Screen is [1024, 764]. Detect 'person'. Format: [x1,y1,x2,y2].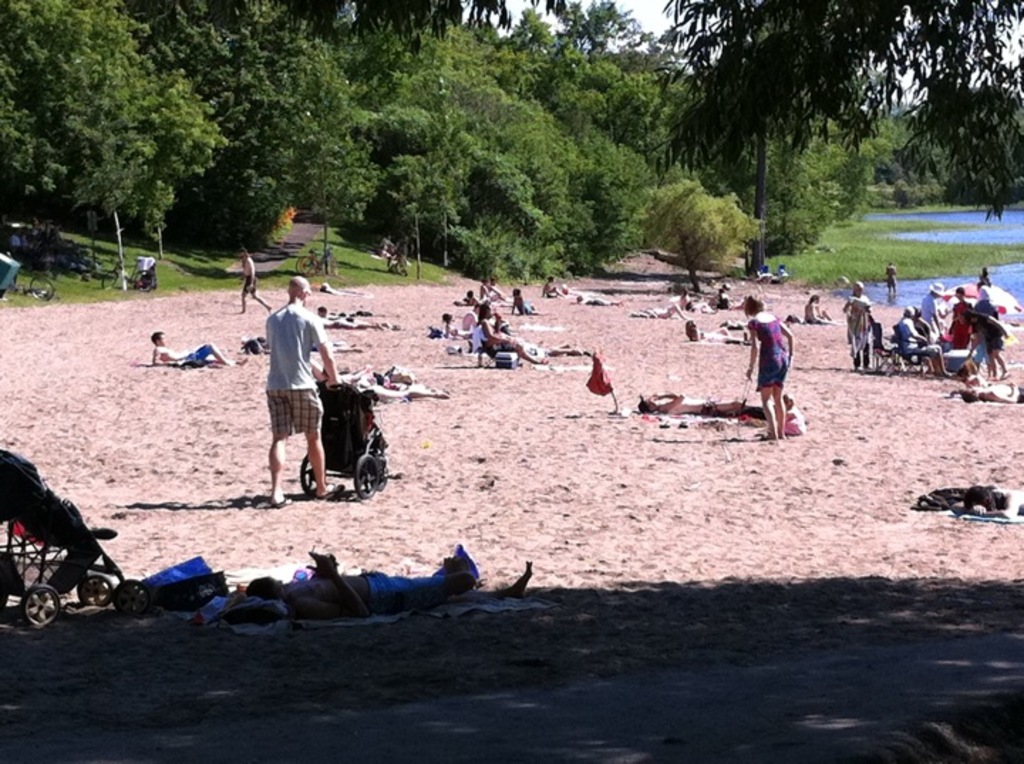
[953,484,1023,518].
